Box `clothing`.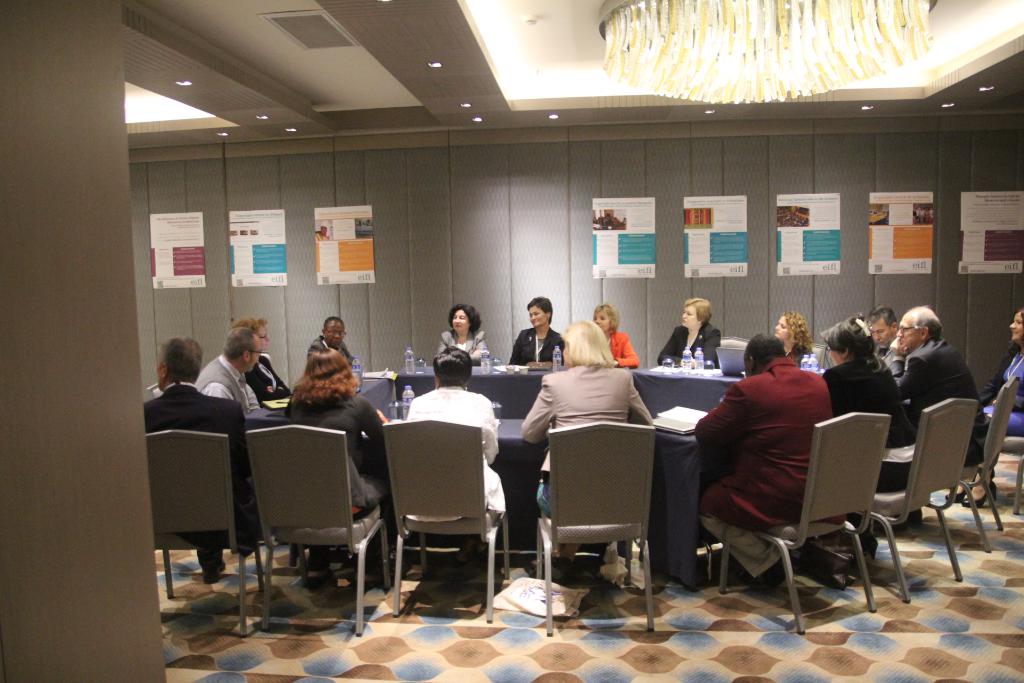
[900,336,988,486].
